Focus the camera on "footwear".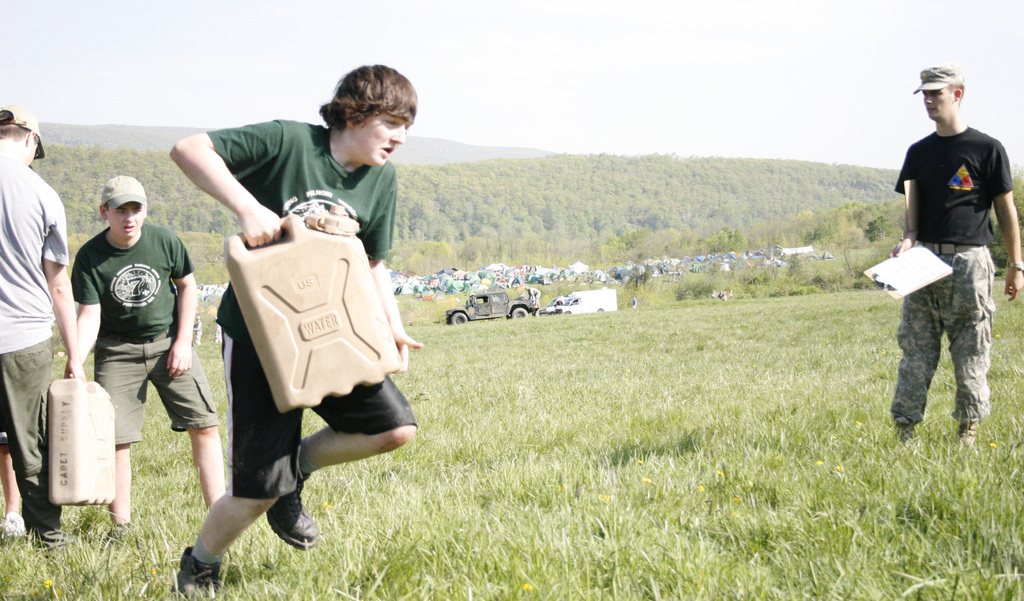
Focus region: x1=263, y1=443, x2=322, y2=552.
